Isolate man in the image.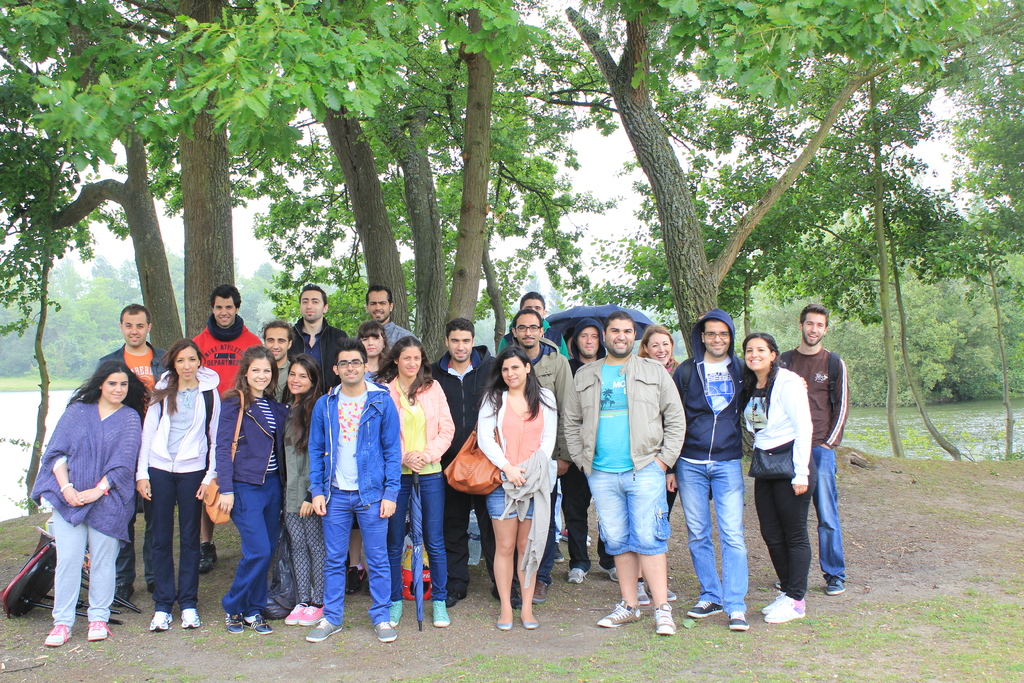
Isolated region: box(495, 290, 569, 359).
